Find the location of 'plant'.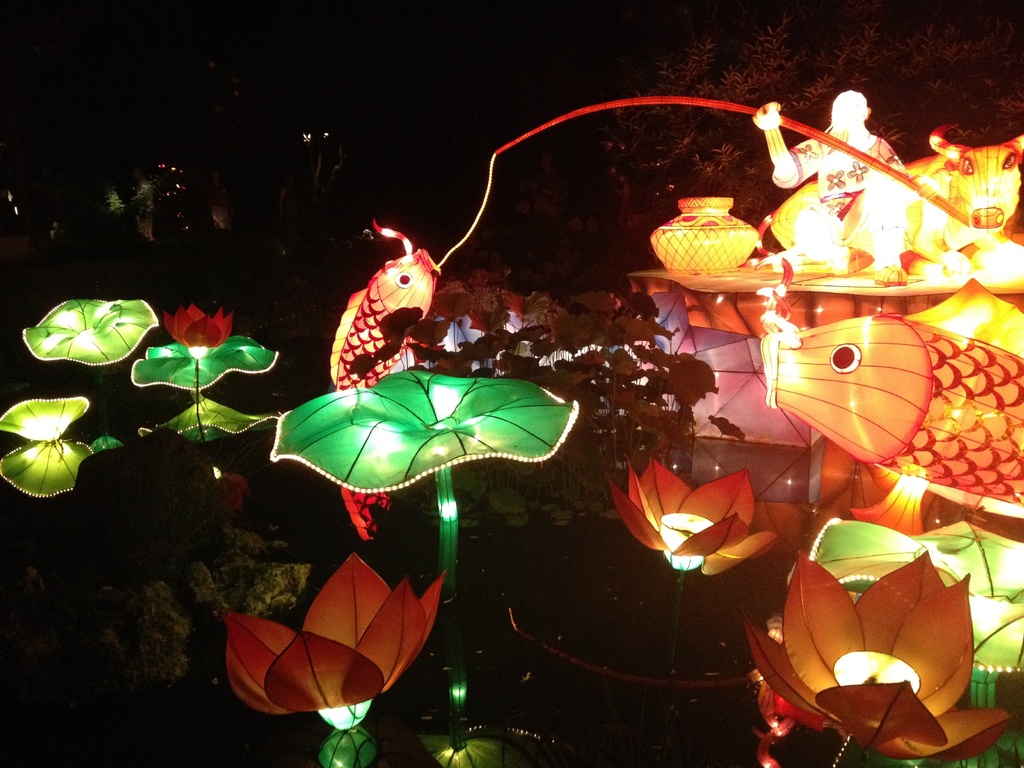
Location: (612, 452, 783, 685).
